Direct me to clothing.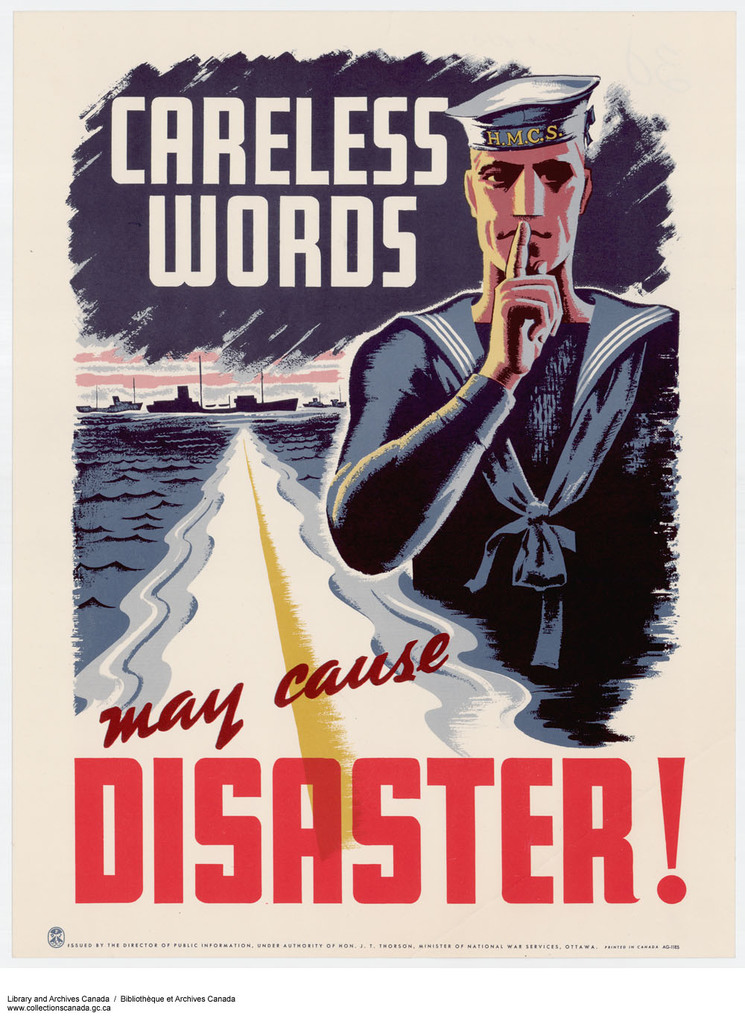
Direction: <region>332, 275, 711, 726</region>.
